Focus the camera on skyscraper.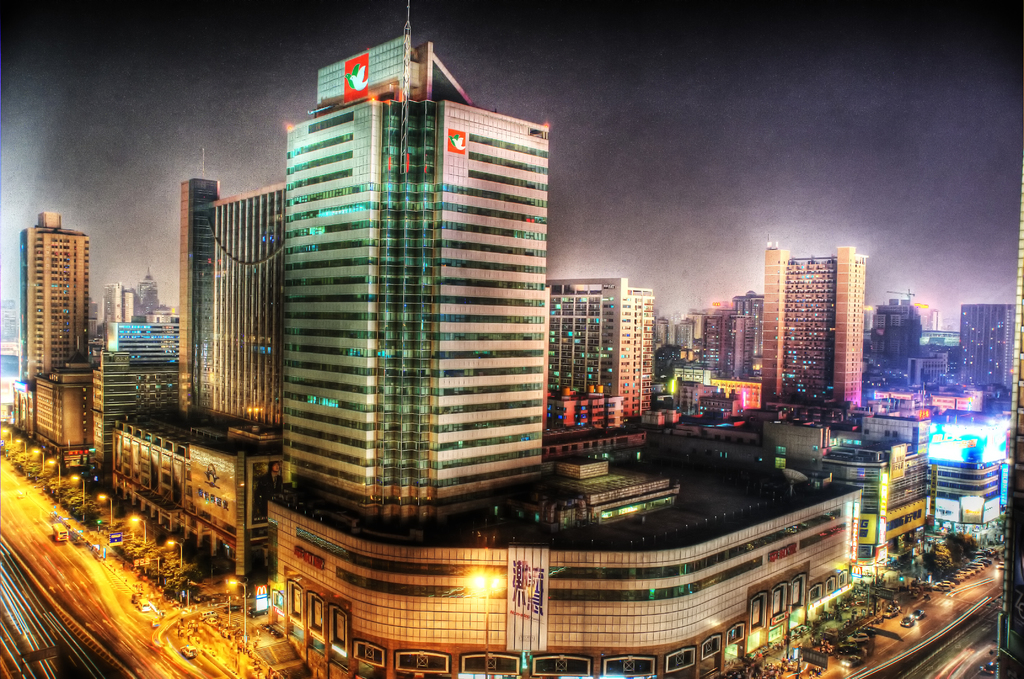
Focus region: (left=765, top=234, right=867, bottom=418).
